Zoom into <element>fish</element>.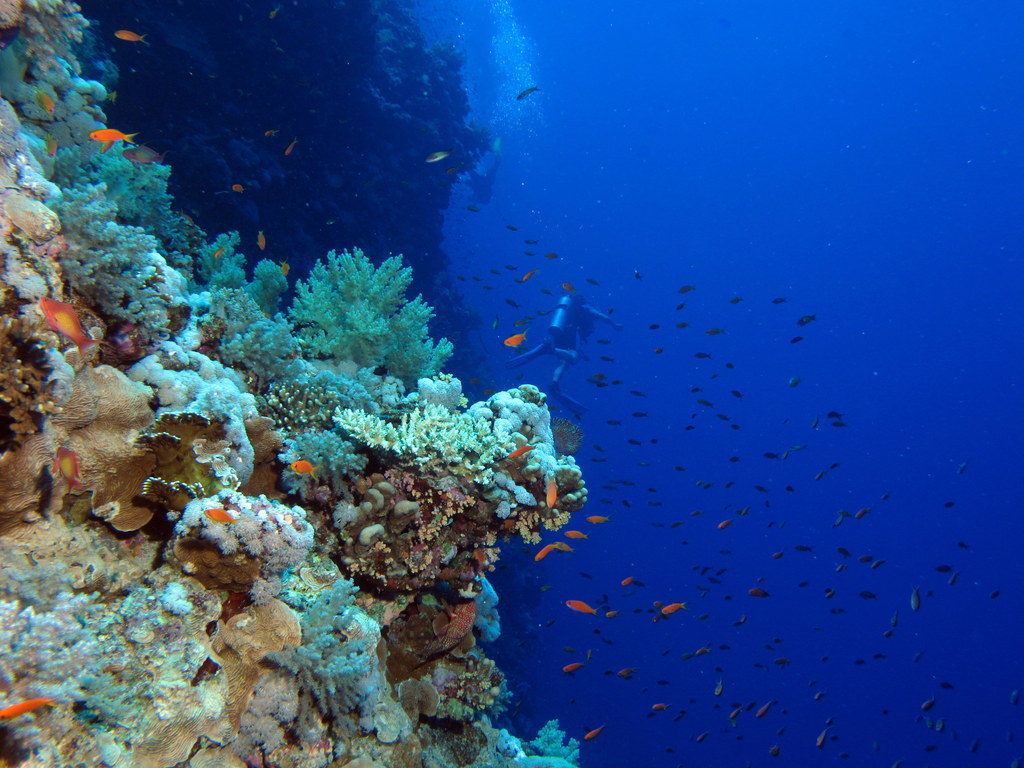
Zoom target: bbox=[748, 585, 774, 601].
